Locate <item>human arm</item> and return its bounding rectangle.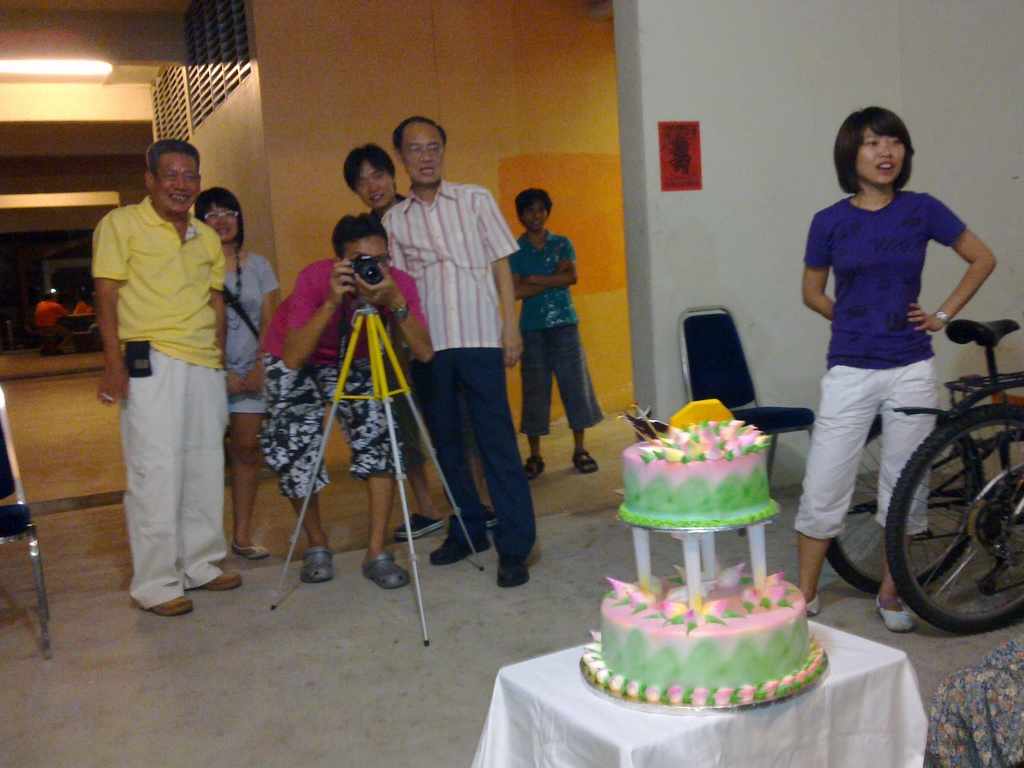
(x1=283, y1=262, x2=356, y2=372).
